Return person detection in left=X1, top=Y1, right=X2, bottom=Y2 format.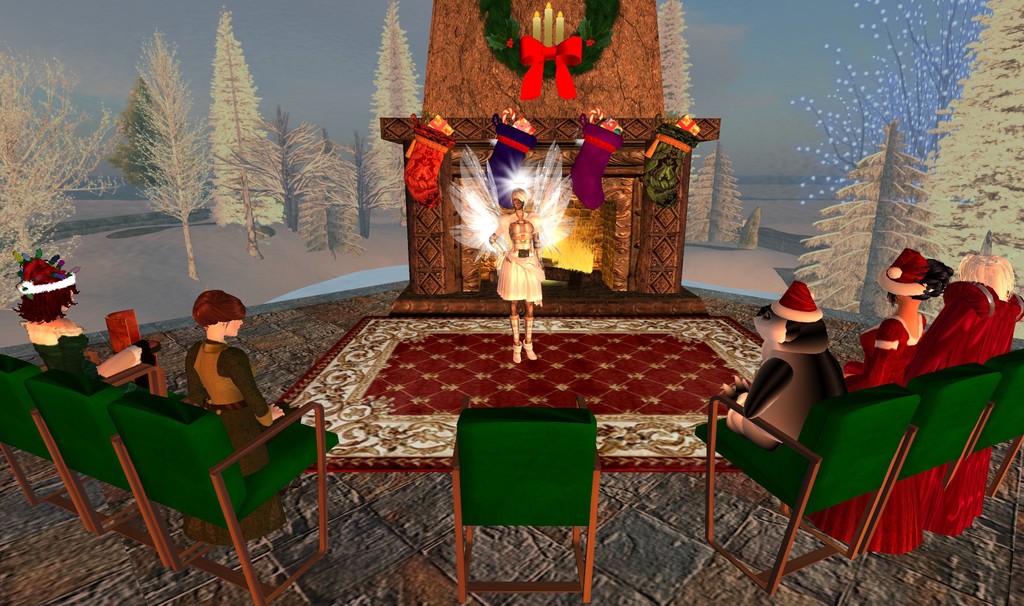
left=492, top=191, right=554, bottom=367.
